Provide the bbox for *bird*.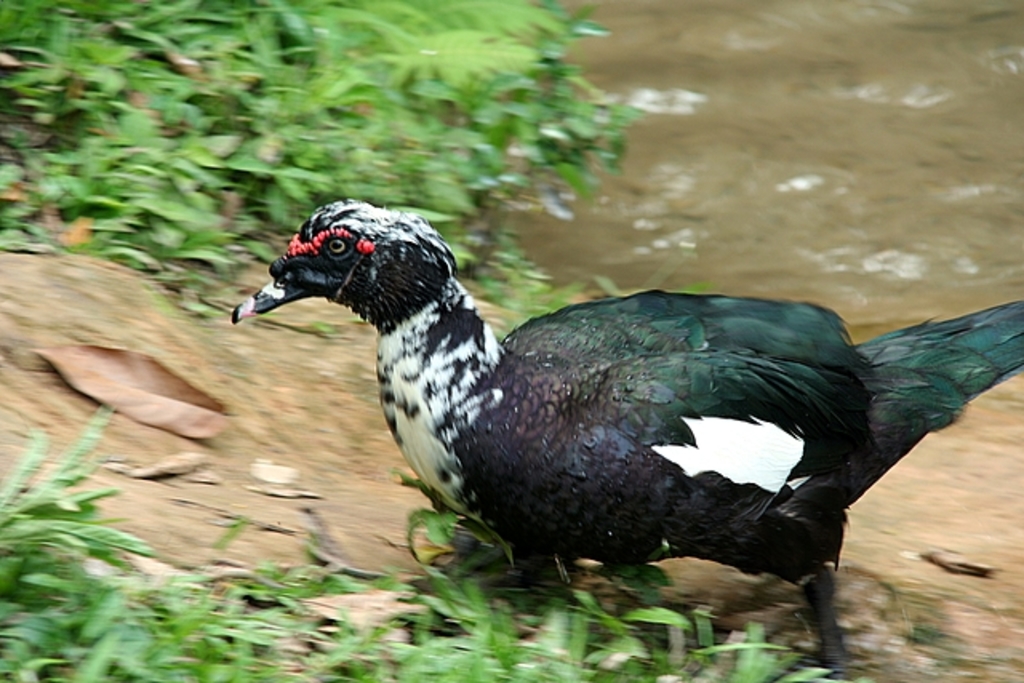
[237, 197, 1000, 643].
